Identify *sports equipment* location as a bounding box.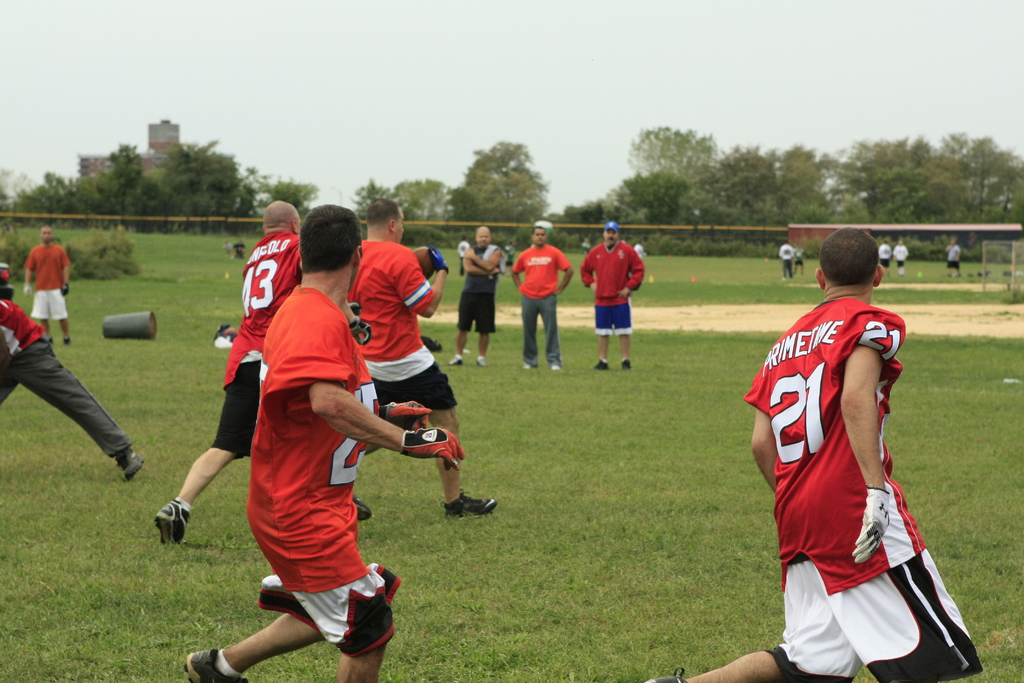
pyautogui.locateOnScreen(444, 488, 495, 516).
